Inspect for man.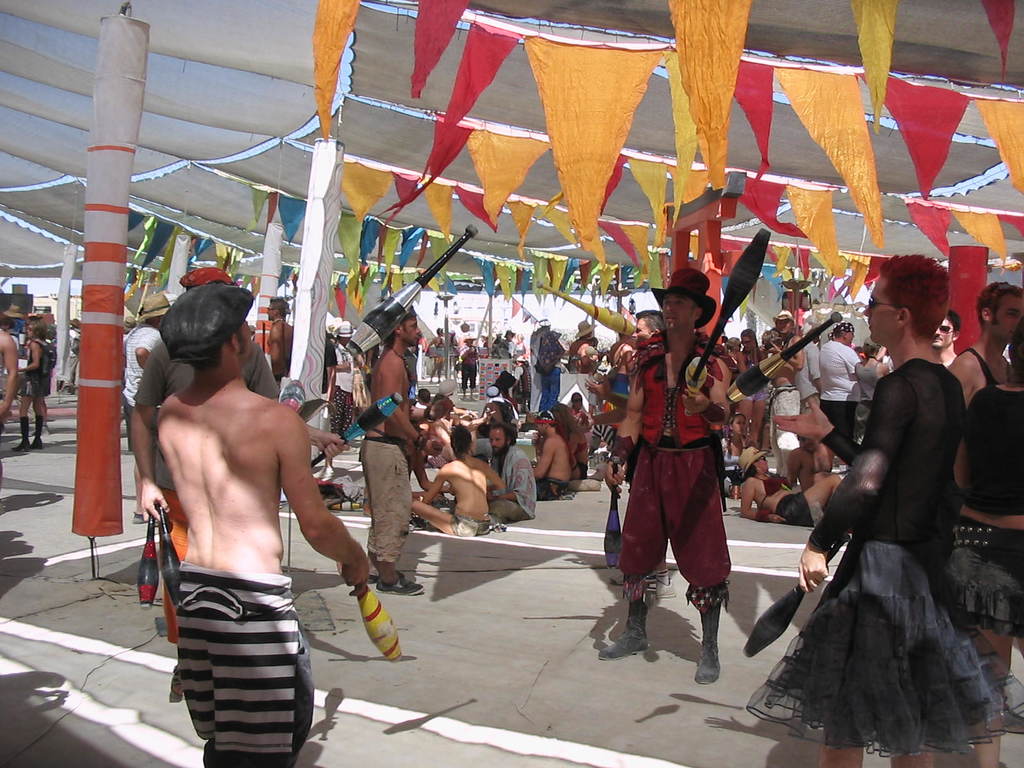
Inspection: [949,278,1023,410].
